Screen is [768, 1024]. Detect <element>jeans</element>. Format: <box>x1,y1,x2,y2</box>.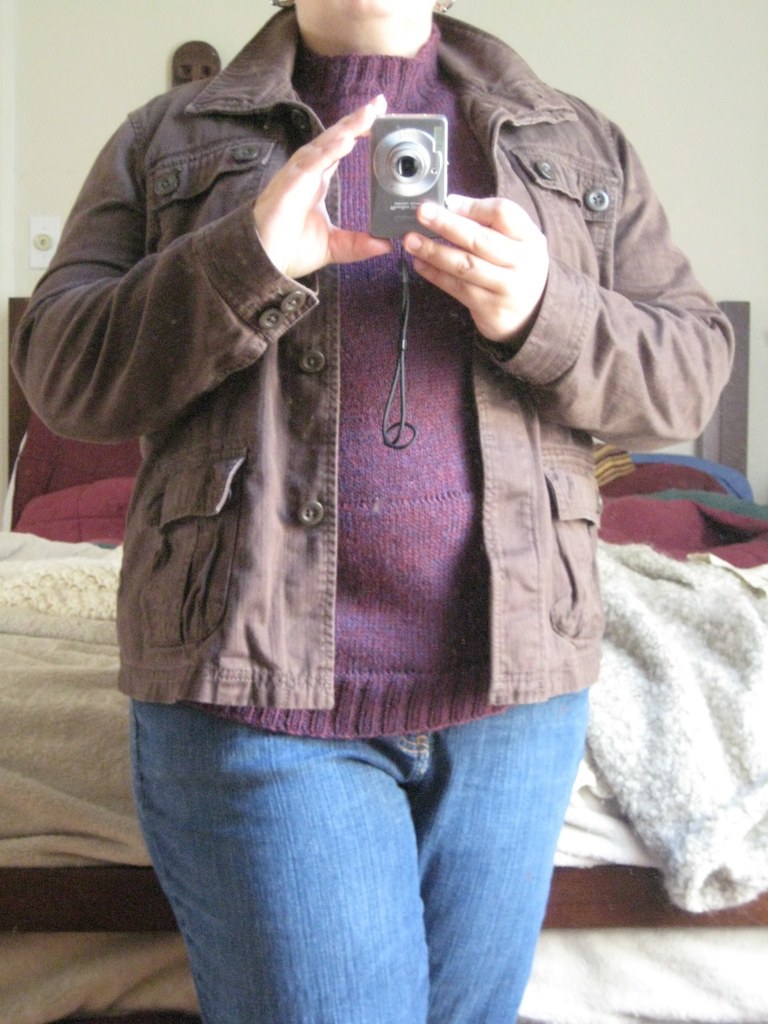
<box>101,662,629,1023</box>.
